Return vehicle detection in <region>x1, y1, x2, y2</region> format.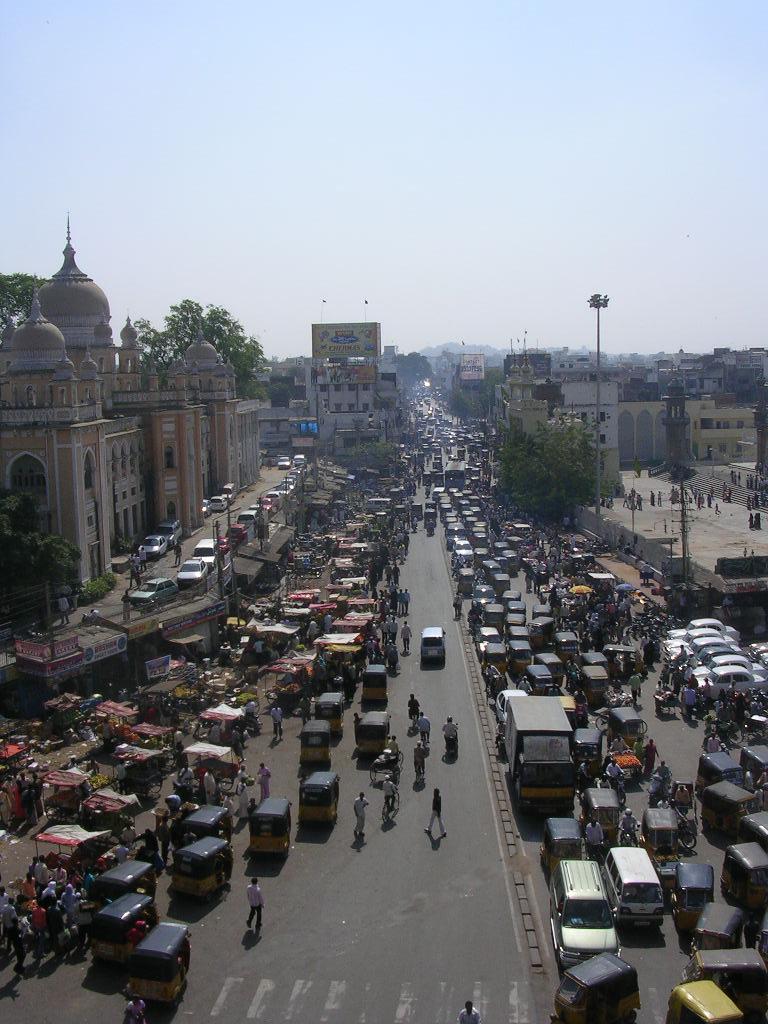
<region>645, 806, 677, 851</region>.
